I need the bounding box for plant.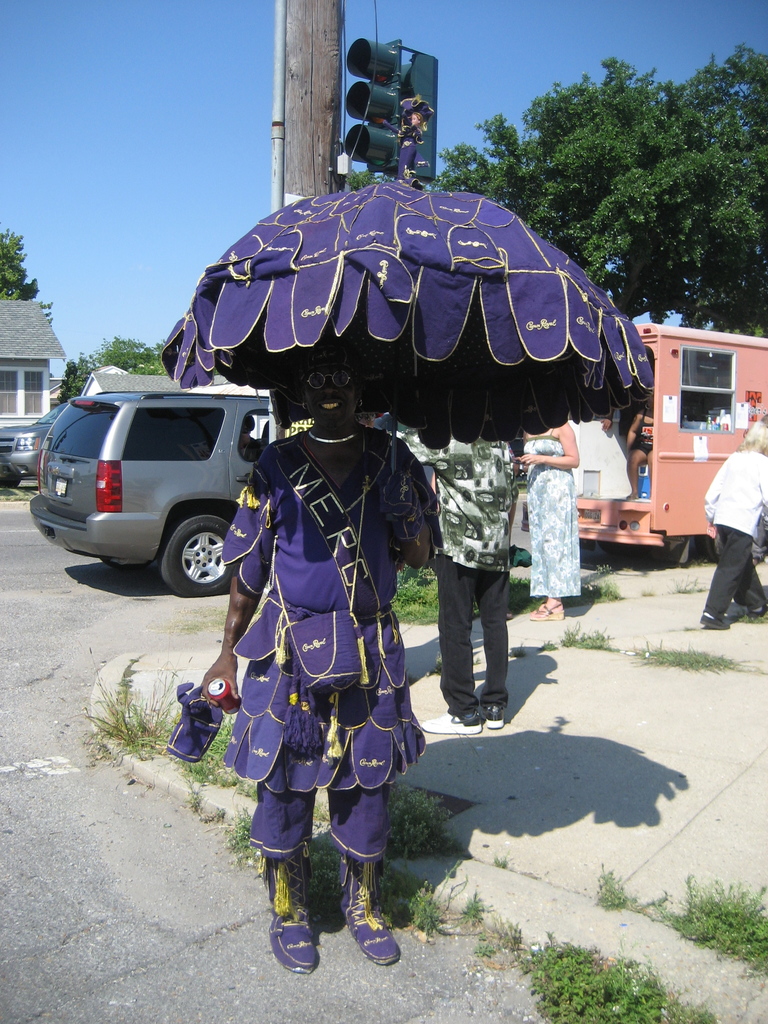
Here it is: box(558, 621, 618, 652).
